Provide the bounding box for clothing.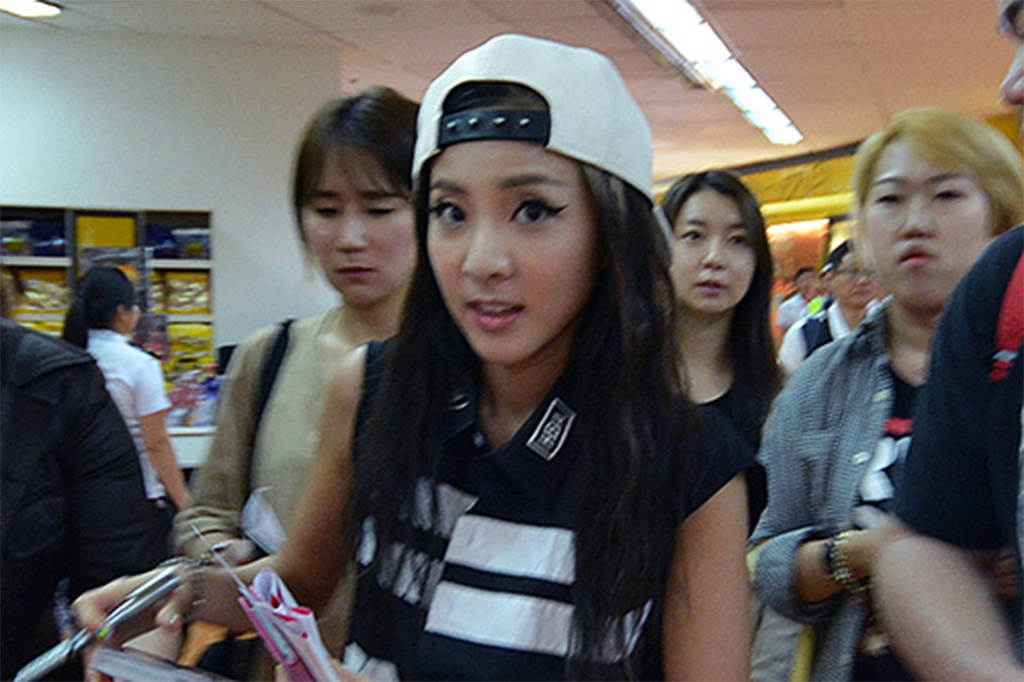
<bbox>0, 319, 159, 681</bbox>.
